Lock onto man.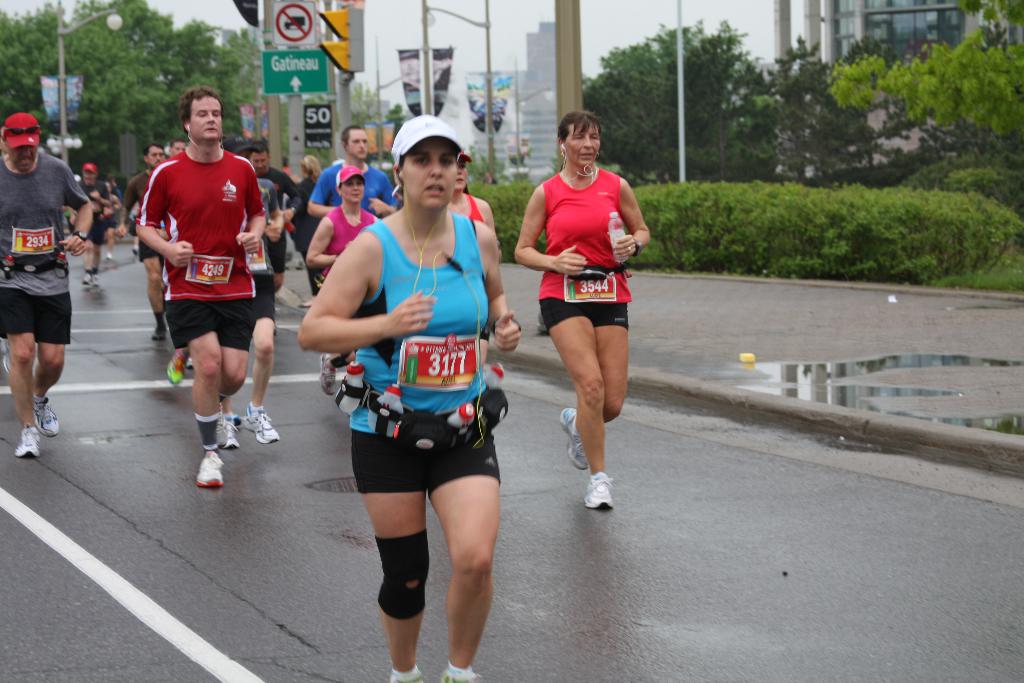
Locked: crop(236, 139, 304, 289).
